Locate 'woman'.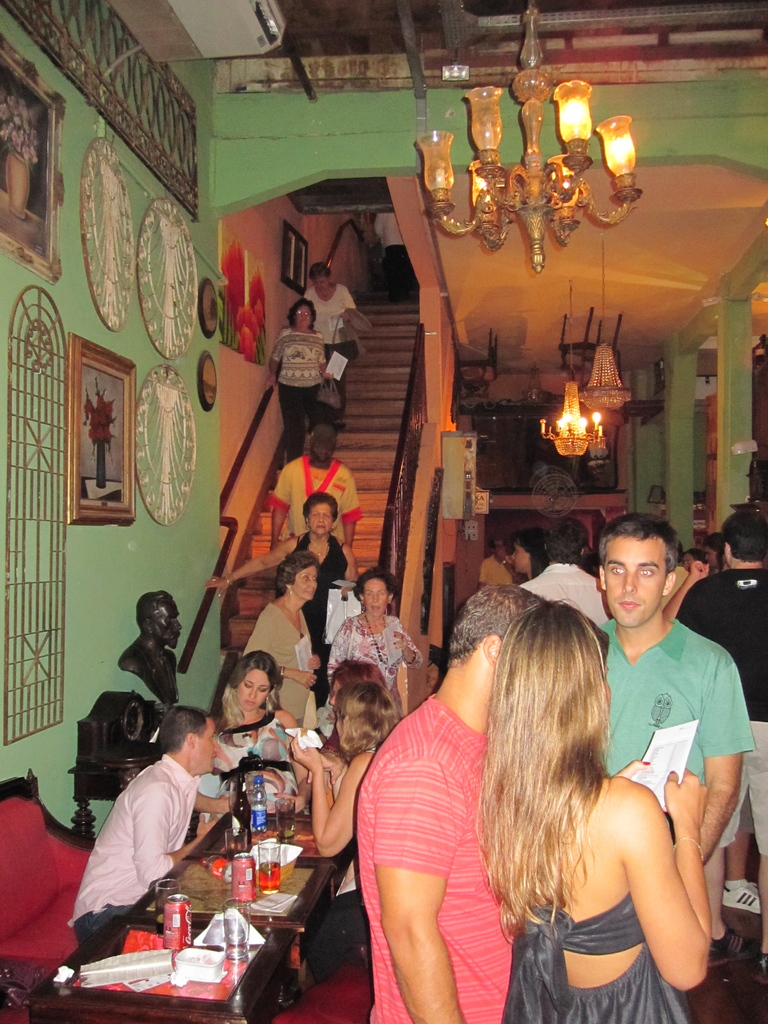
Bounding box: left=270, top=659, right=390, bottom=811.
